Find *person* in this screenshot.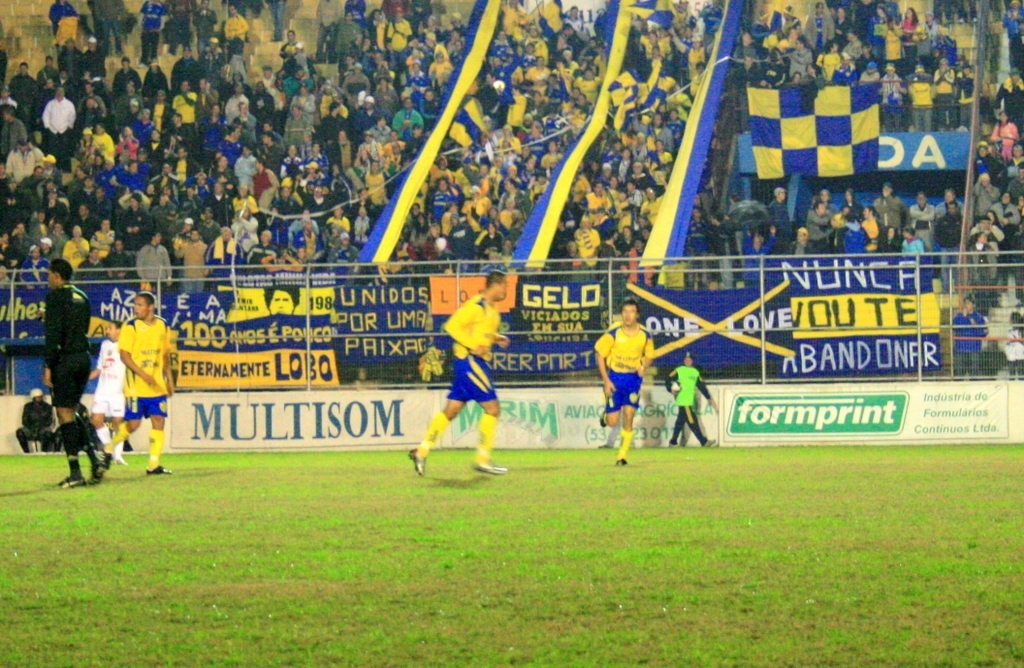
The bounding box for *person* is Rect(17, 387, 58, 454).
